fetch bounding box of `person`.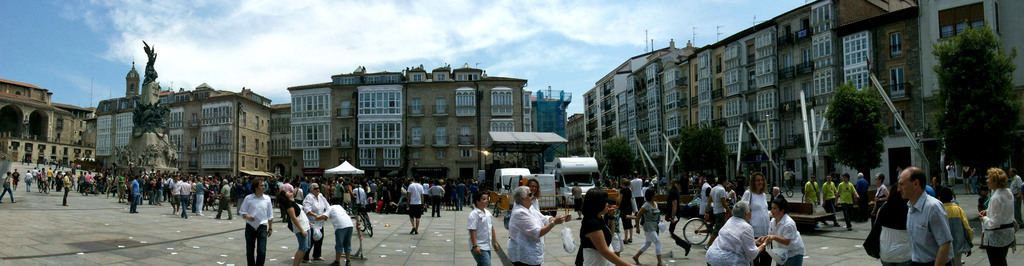
Bbox: bbox(522, 178, 543, 213).
